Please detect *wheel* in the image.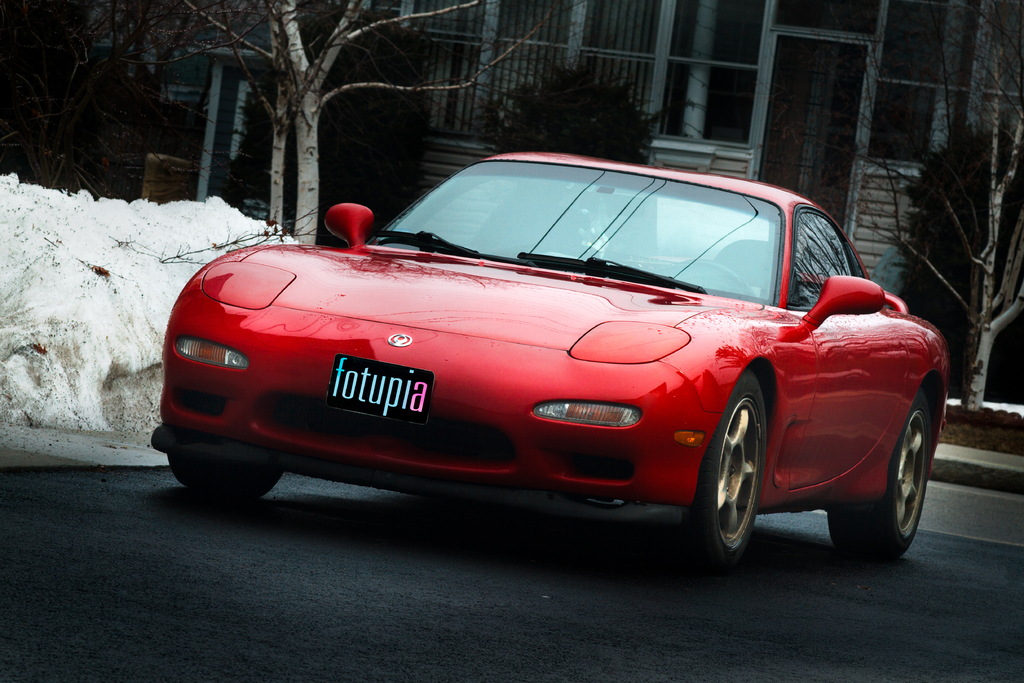
<box>572,498,629,511</box>.
